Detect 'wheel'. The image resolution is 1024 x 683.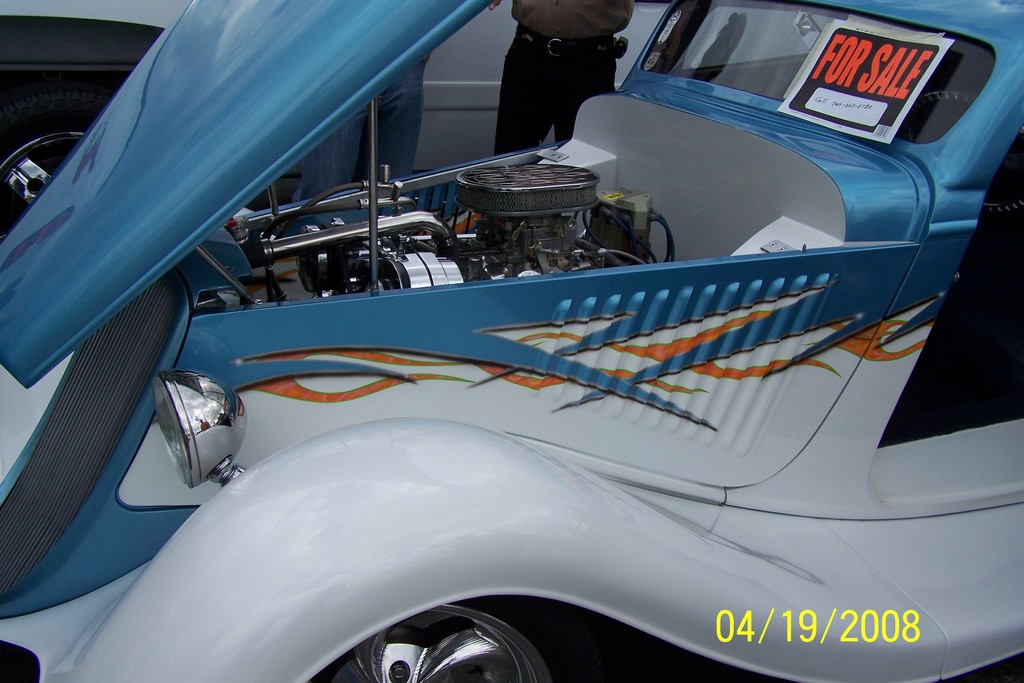
crop(310, 593, 579, 682).
